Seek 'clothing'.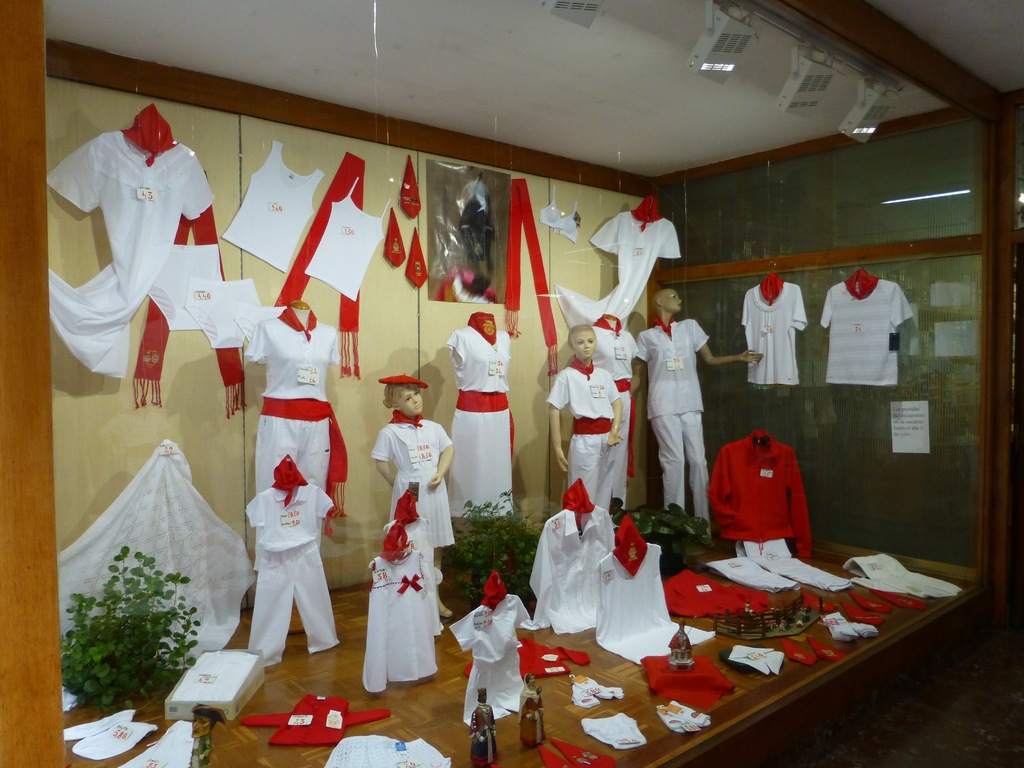
{"left": 740, "top": 284, "right": 808, "bottom": 384}.
